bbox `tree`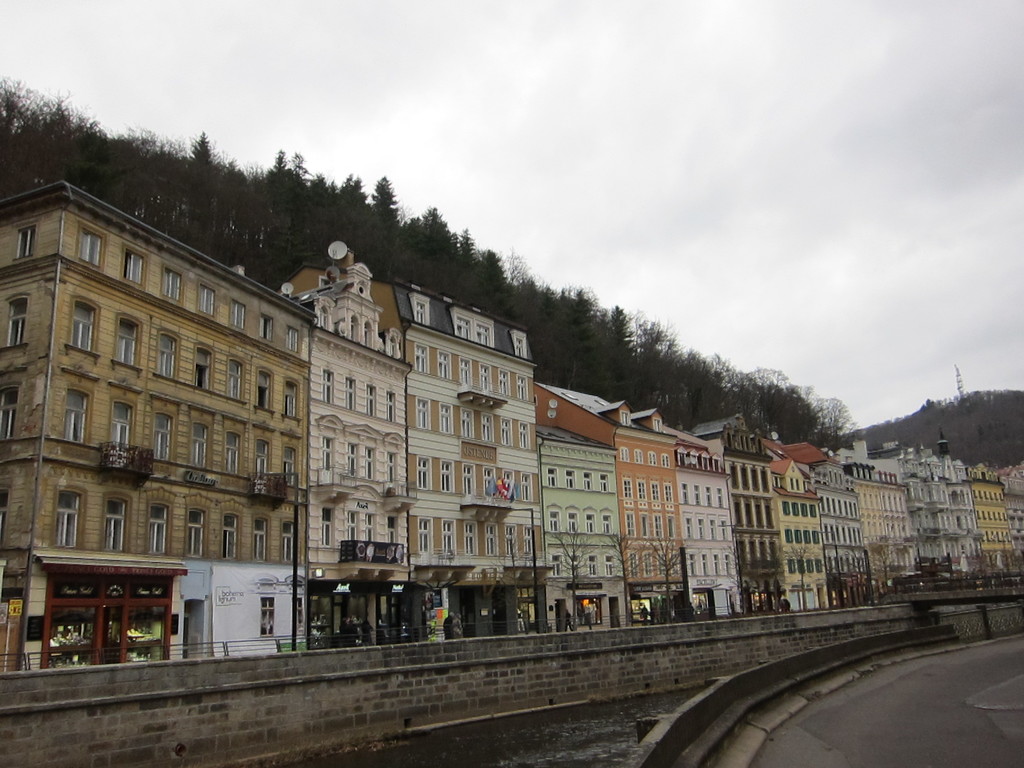
785 538 815 610
